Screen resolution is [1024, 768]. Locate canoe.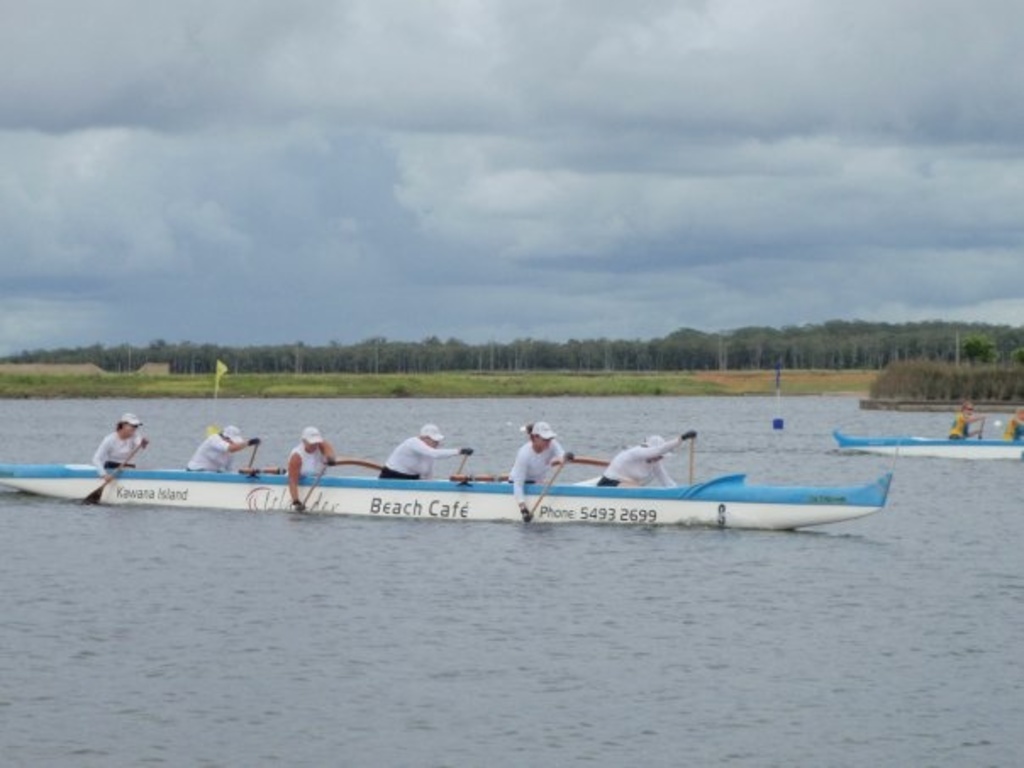
[109, 429, 888, 546].
